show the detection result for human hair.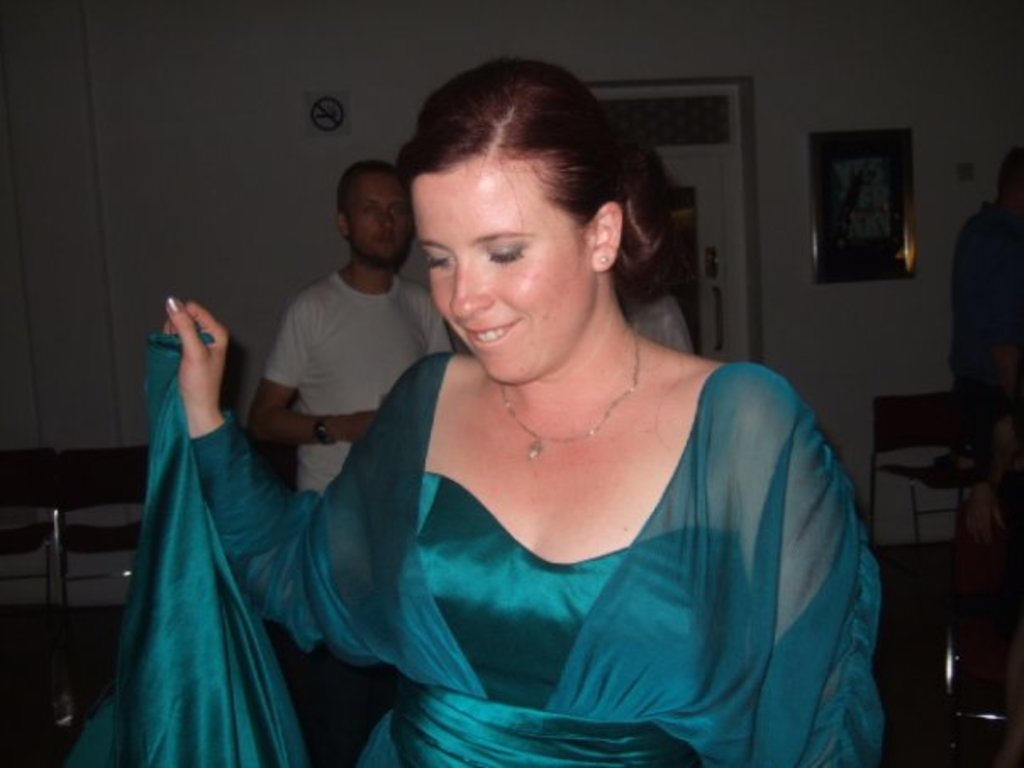
(334, 161, 402, 220).
